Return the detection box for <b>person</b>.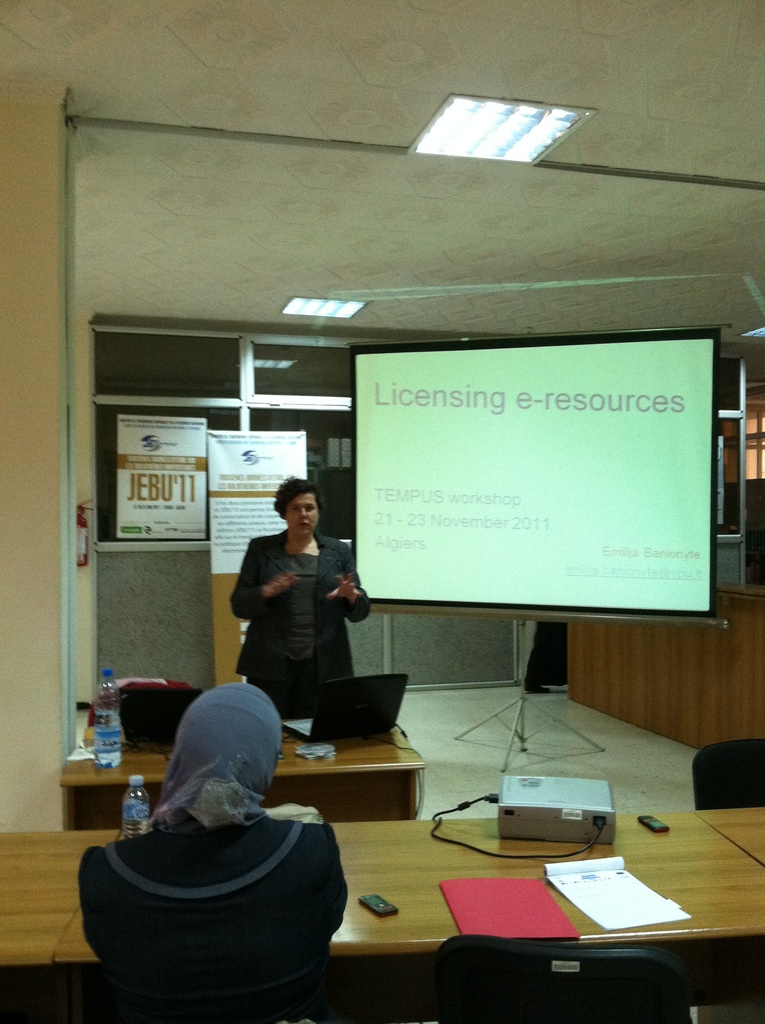
[x1=234, y1=474, x2=373, y2=728].
